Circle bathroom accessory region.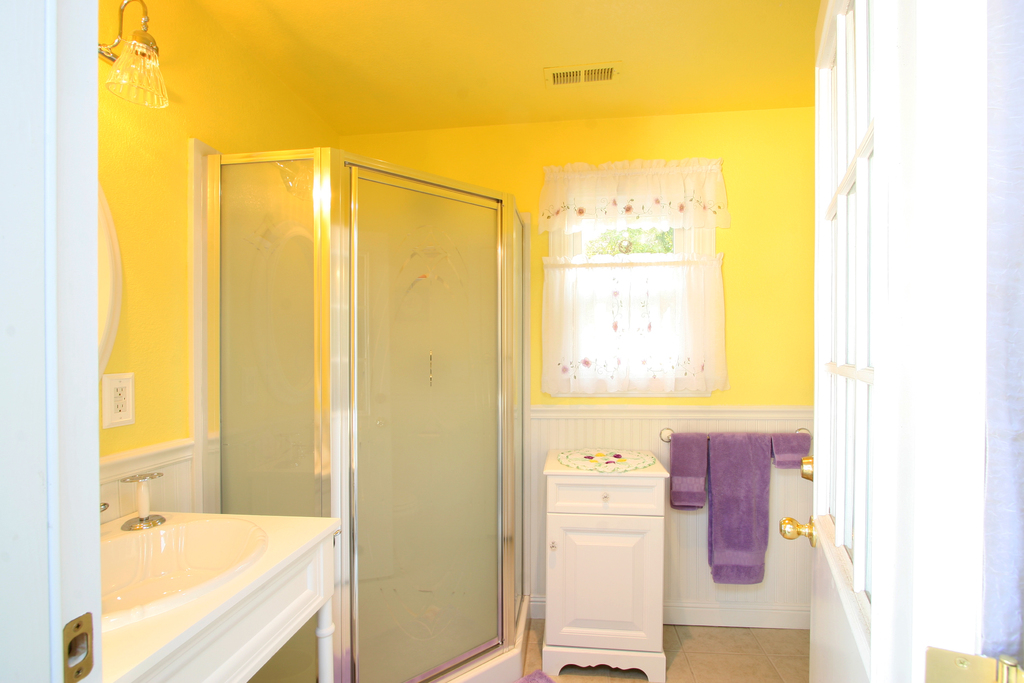
Region: <bbox>644, 422, 812, 476</bbox>.
